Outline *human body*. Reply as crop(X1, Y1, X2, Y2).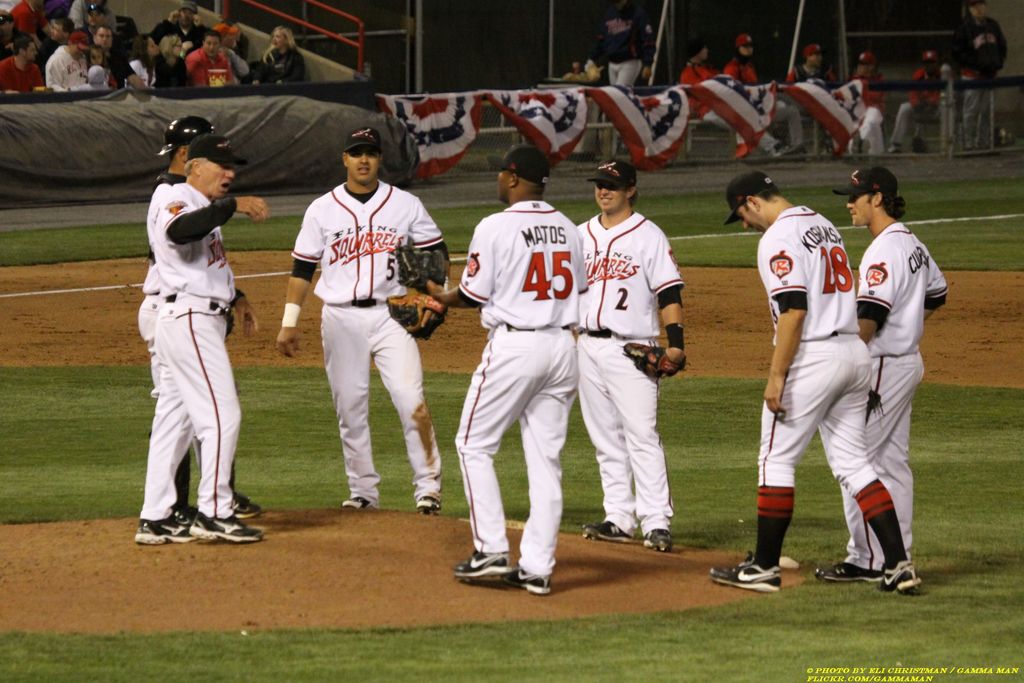
crop(258, 19, 309, 86).
